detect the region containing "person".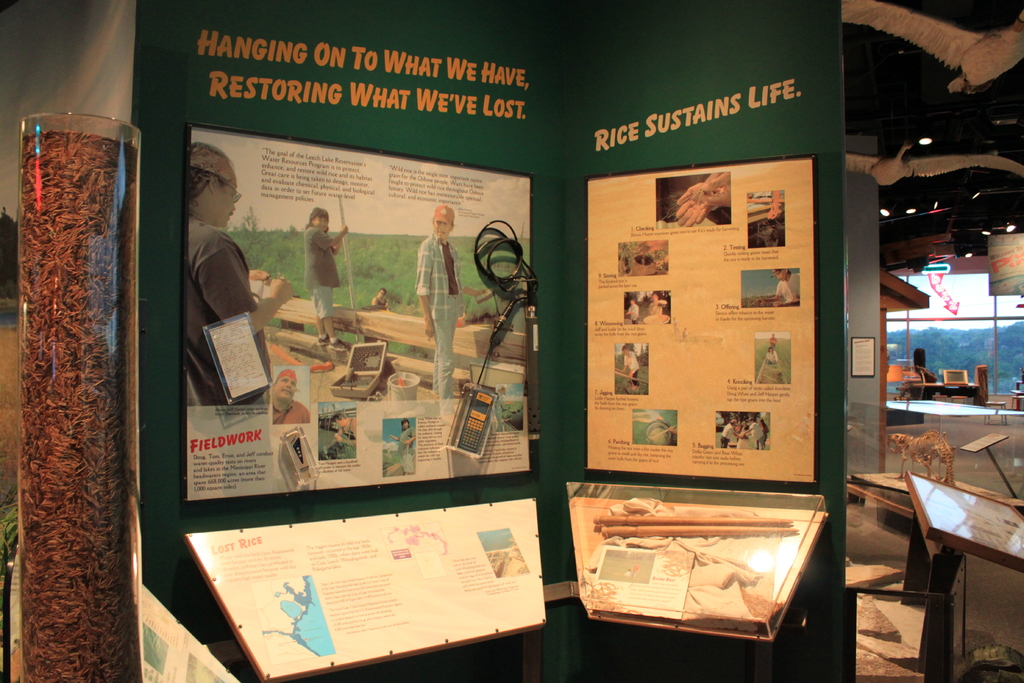
417, 209, 489, 399.
